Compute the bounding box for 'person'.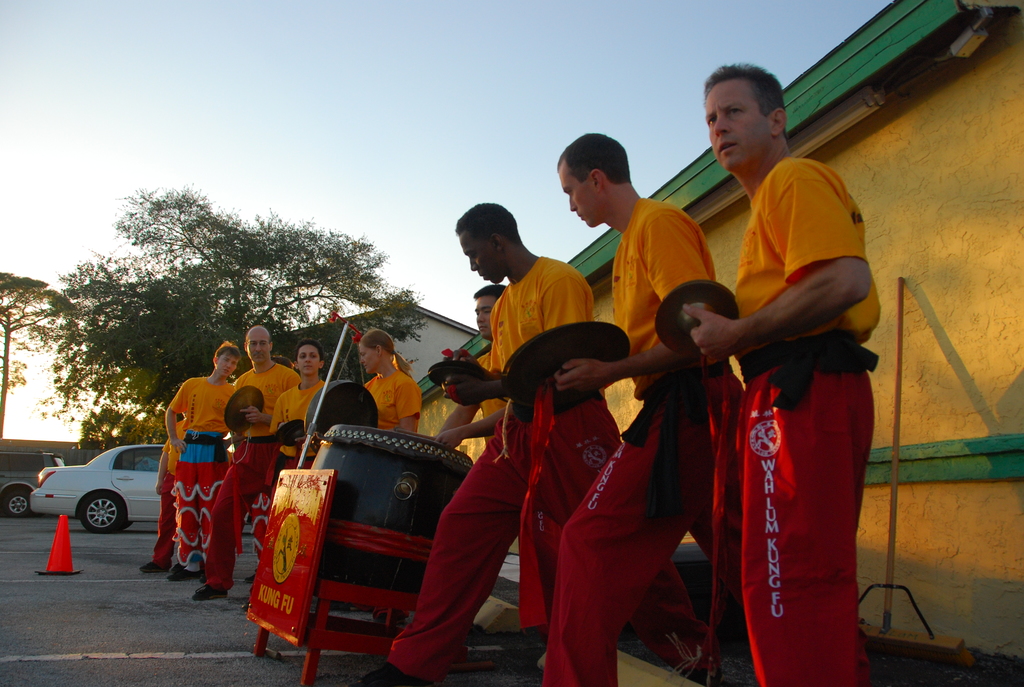
bbox(682, 62, 883, 686).
